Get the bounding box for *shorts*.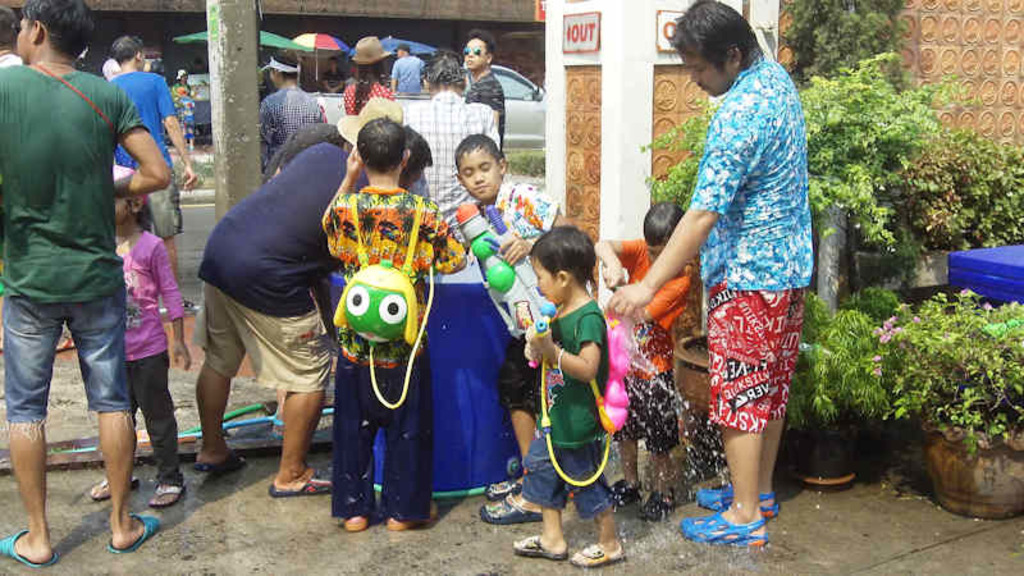
pyautogui.locateOnScreen(151, 183, 182, 236).
